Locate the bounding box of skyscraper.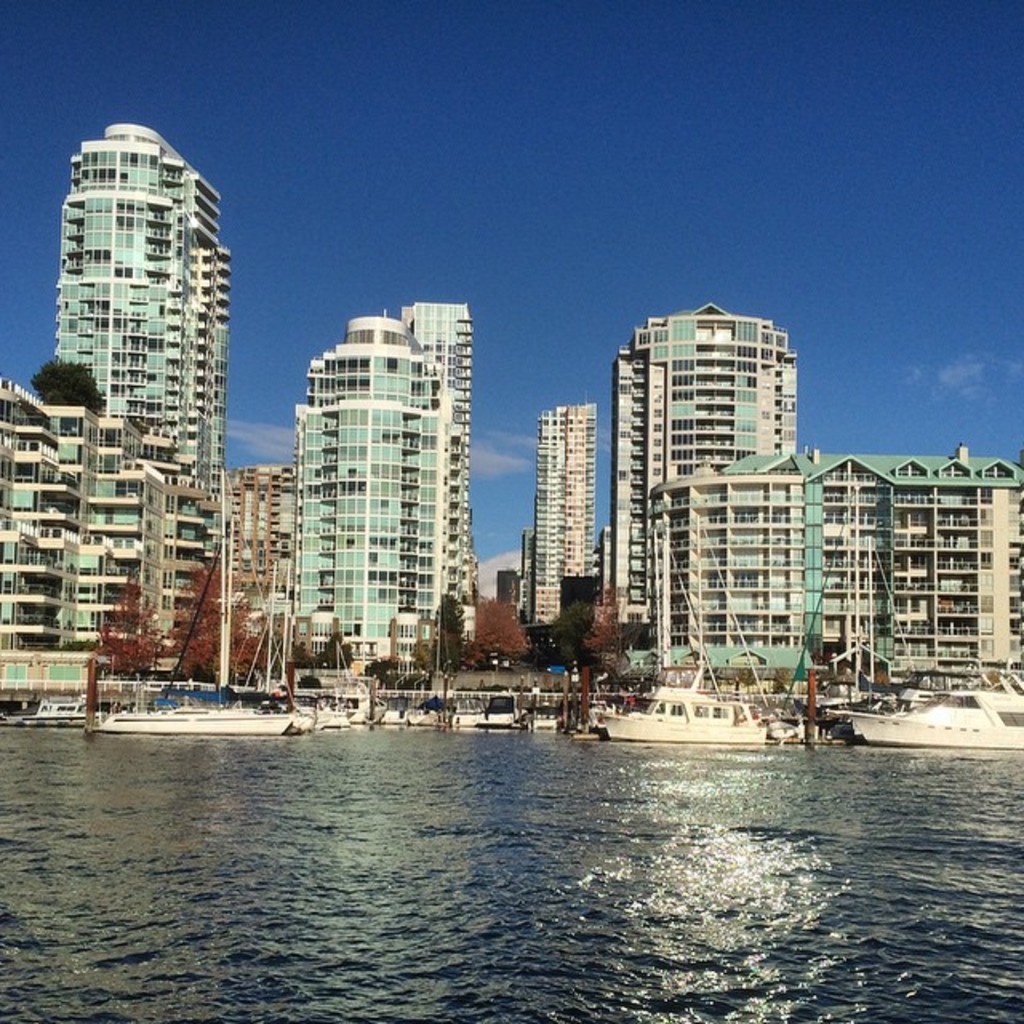
Bounding box: crop(618, 290, 798, 650).
